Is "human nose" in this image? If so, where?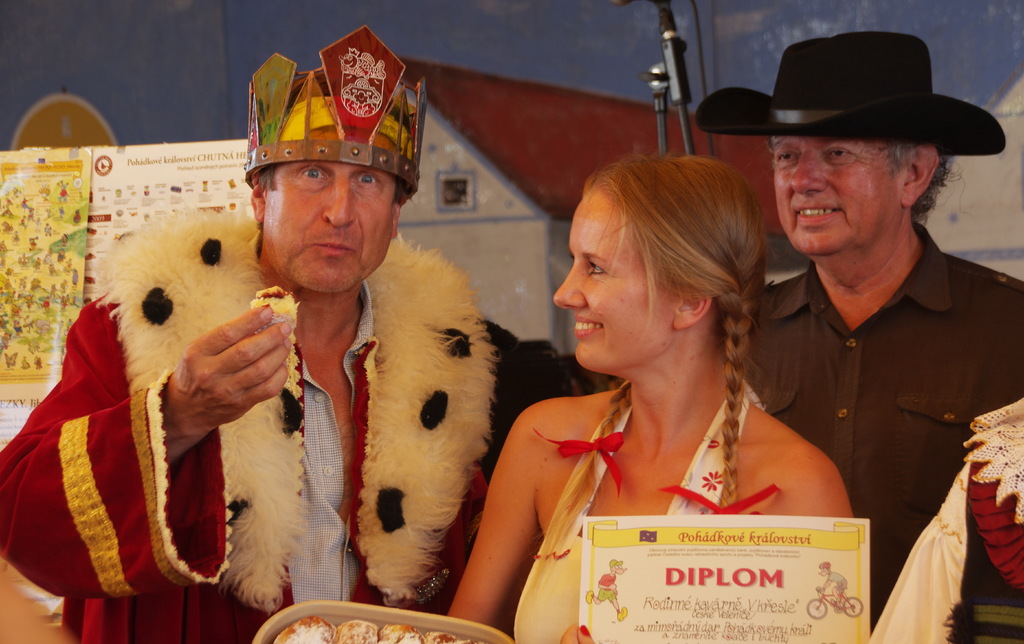
Yes, at 553, 259, 588, 307.
